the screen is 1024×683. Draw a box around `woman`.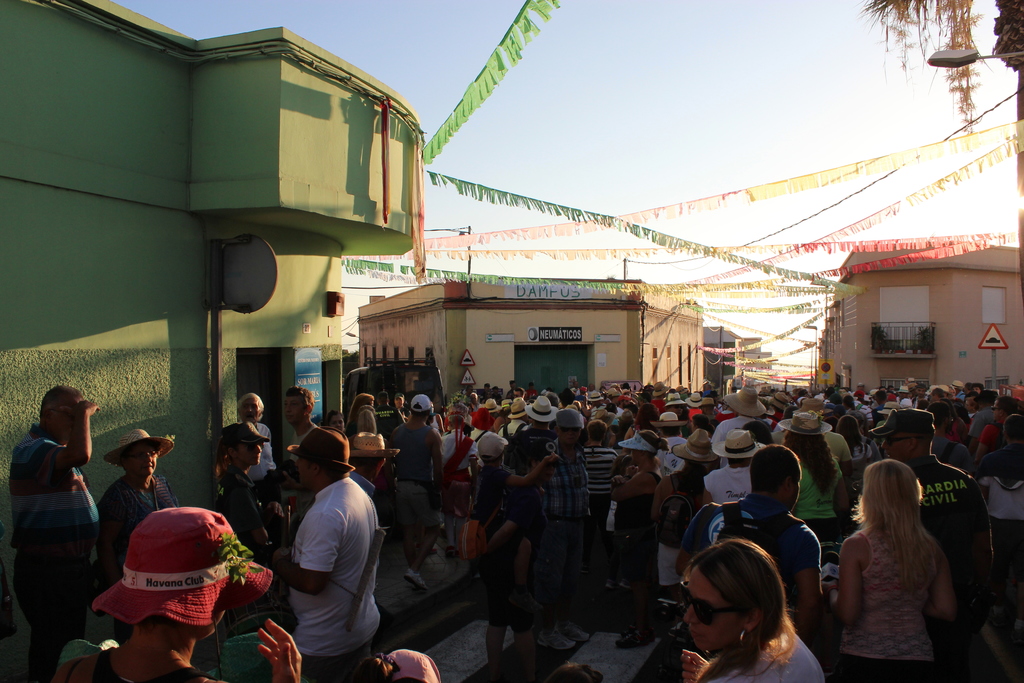
region(828, 450, 972, 677).
